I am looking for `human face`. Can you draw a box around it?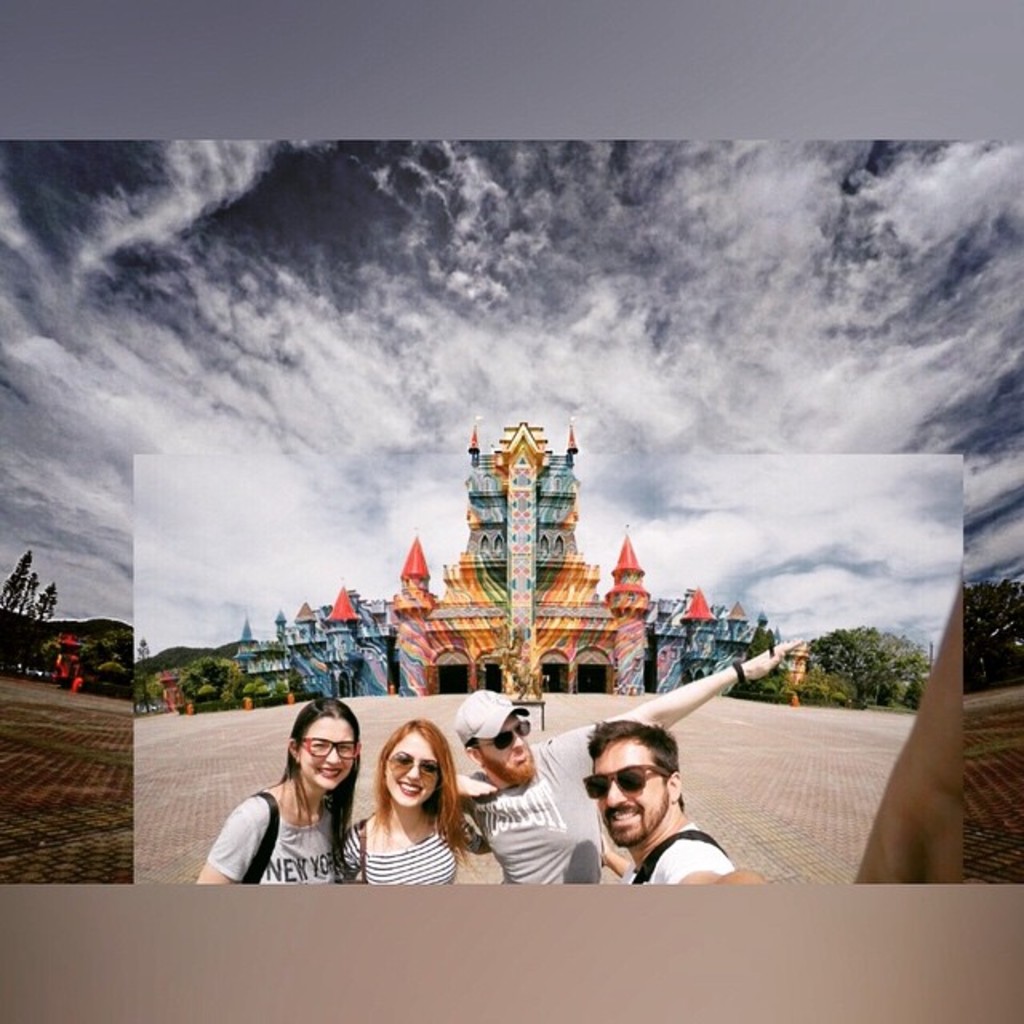
Sure, the bounding box is 584/726/662/843.
